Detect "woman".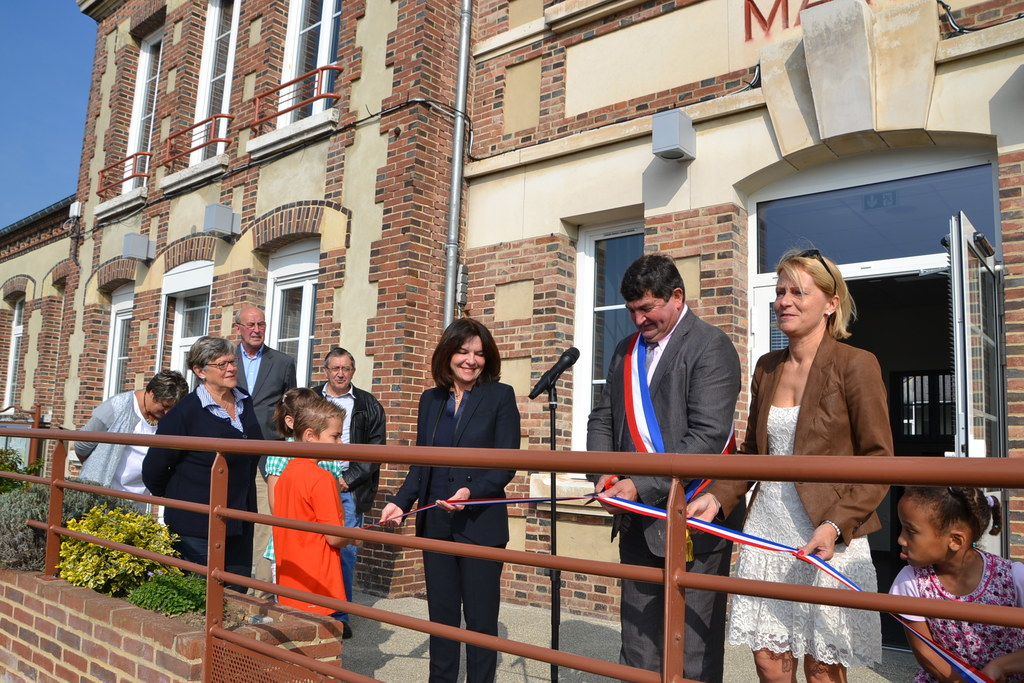
Detected at {"left": 377, "top": 312, "right": 525, "bottom": 682}.
